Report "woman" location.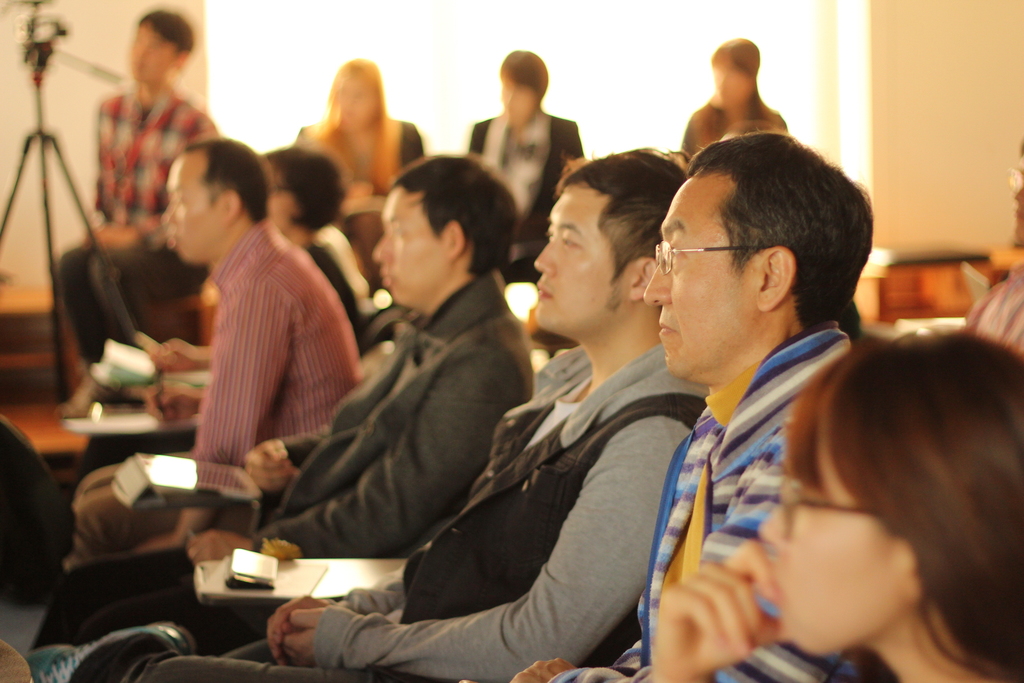
Report: <box>680,40,789,174</box>.
